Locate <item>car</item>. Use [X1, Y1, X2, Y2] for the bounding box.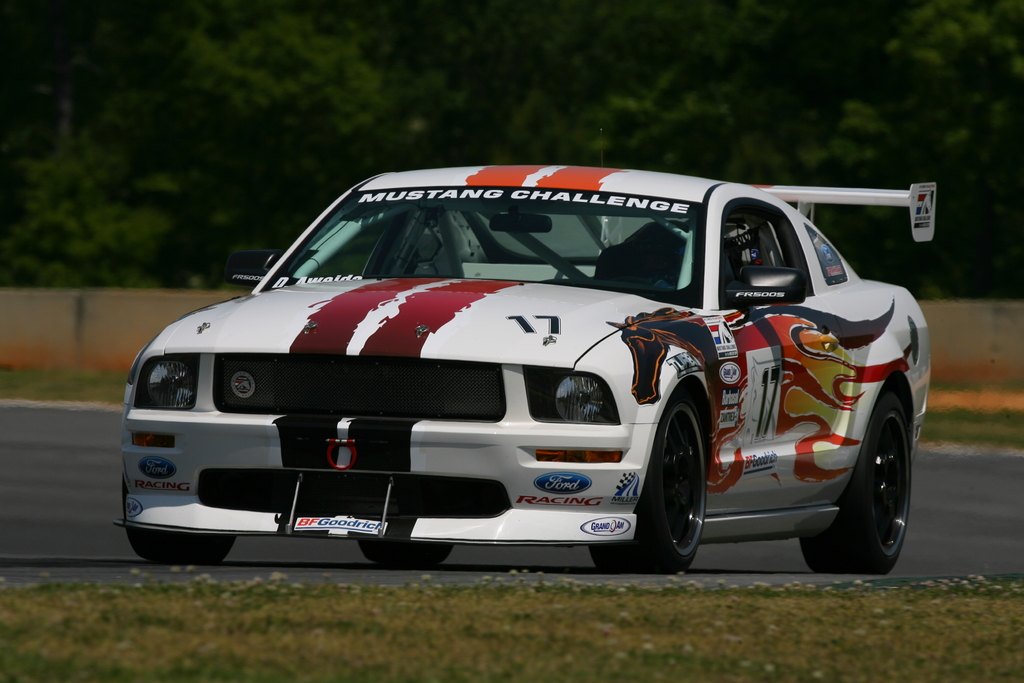
[94, 142, 954, 591].
